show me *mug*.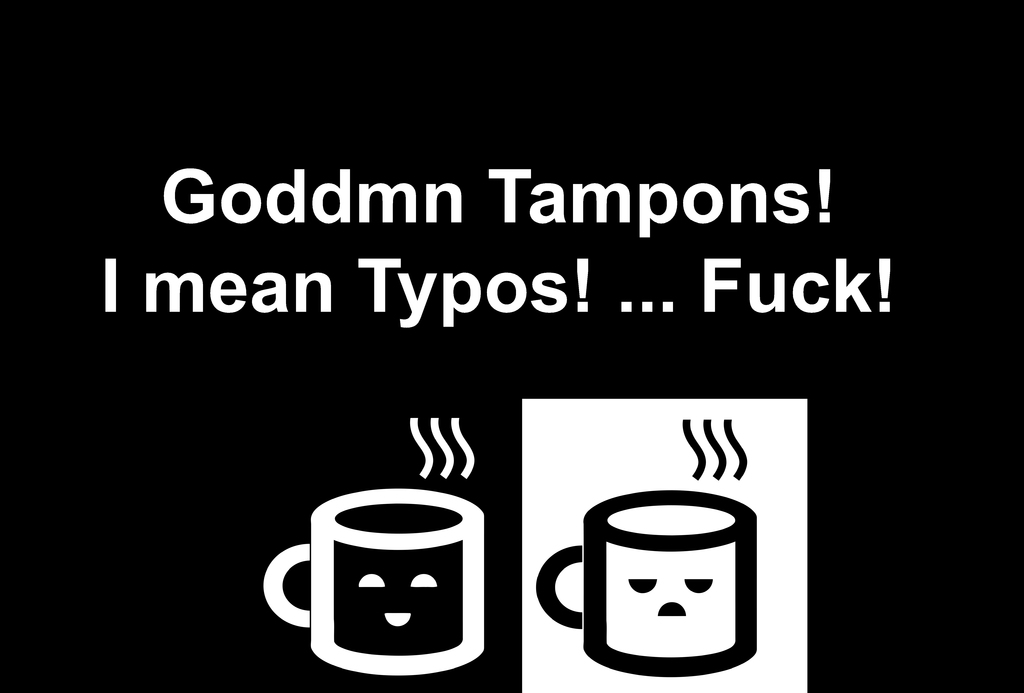
*mug* is here: detection(264, 488, 487, 678).
